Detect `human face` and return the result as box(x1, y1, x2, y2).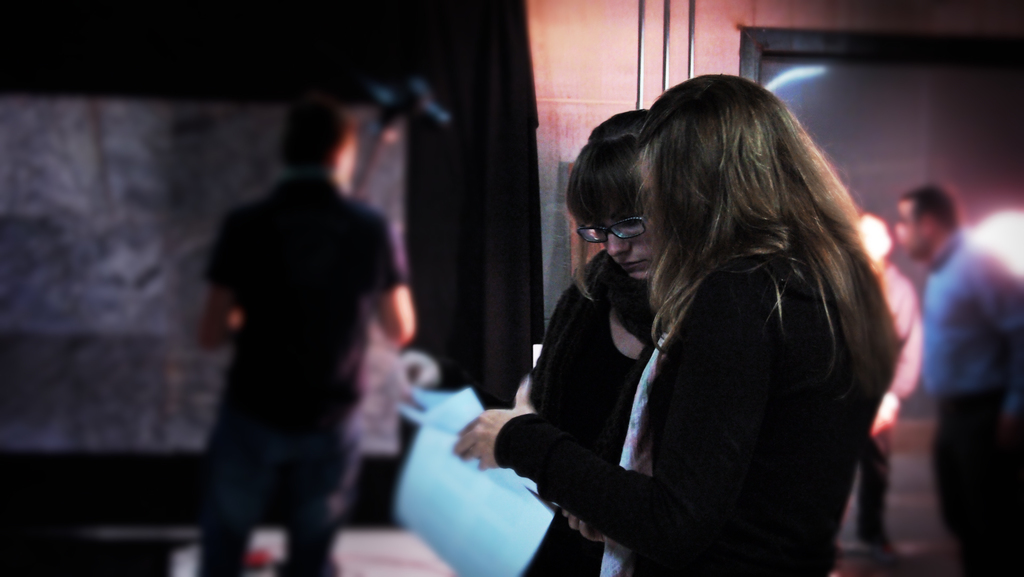
box(857, 216, 884, 259).
